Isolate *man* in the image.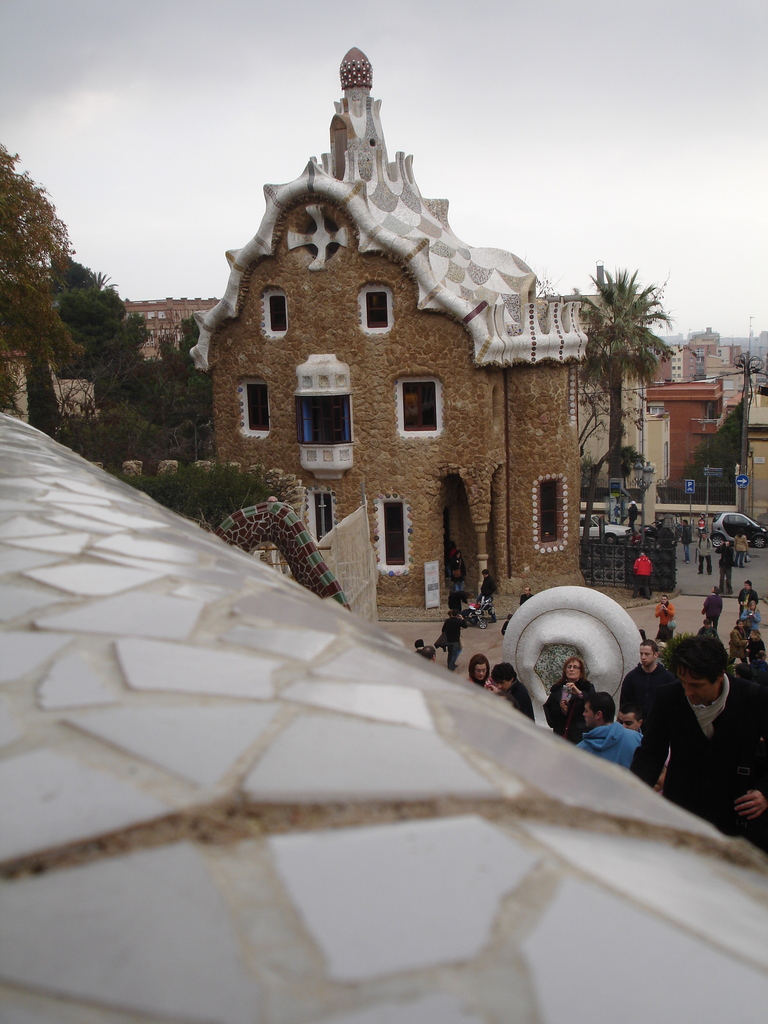
Isolated region: (left=701, top=580, right=723, bottom=633).
